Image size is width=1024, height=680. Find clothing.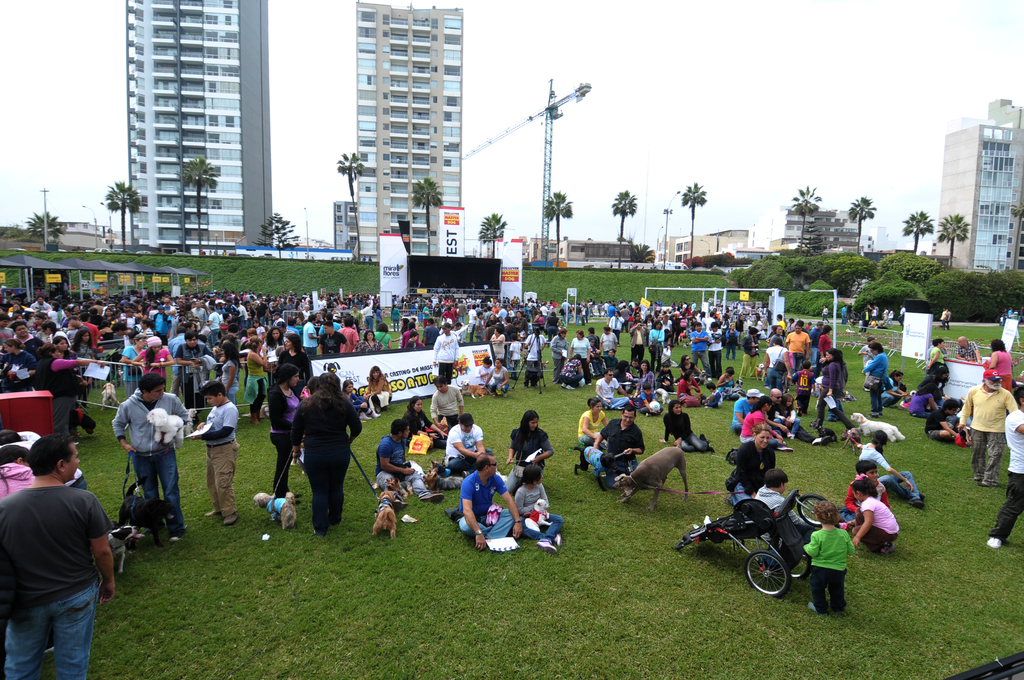
[374,437,428,497].
